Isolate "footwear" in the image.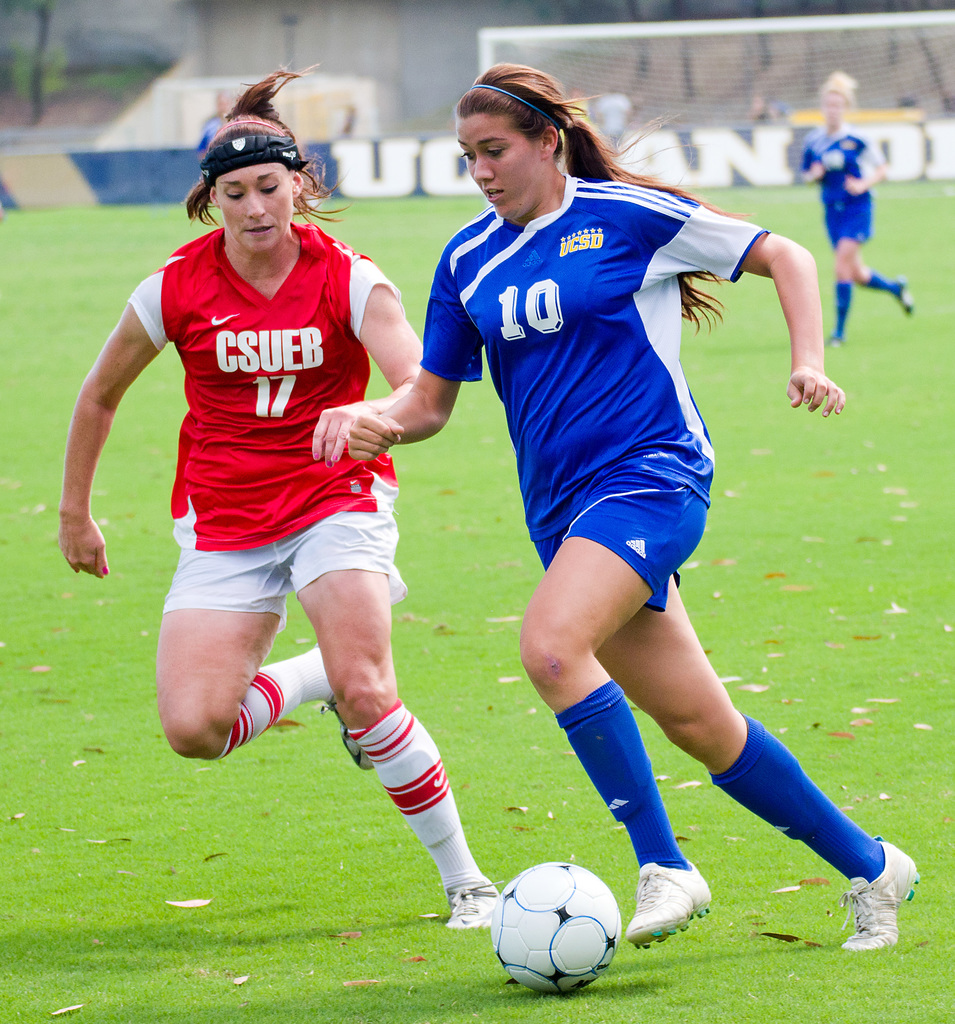
Isolated region: box=[325, 704, 380, 771].
